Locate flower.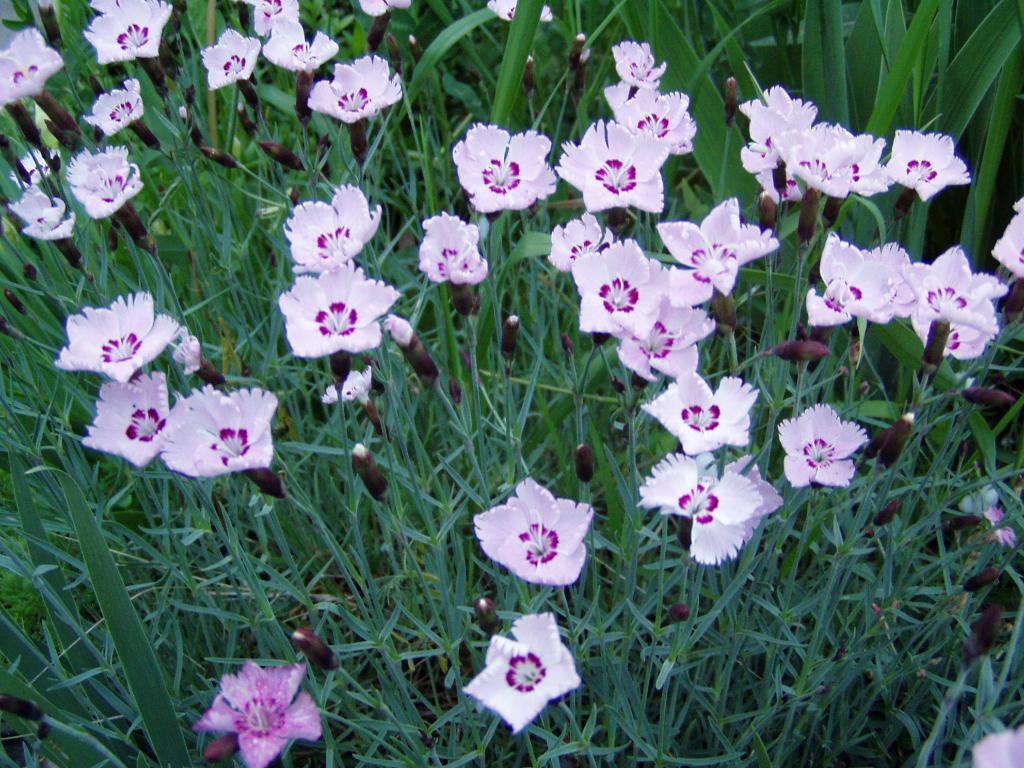
Bounding box: [970,721,1023,767].
